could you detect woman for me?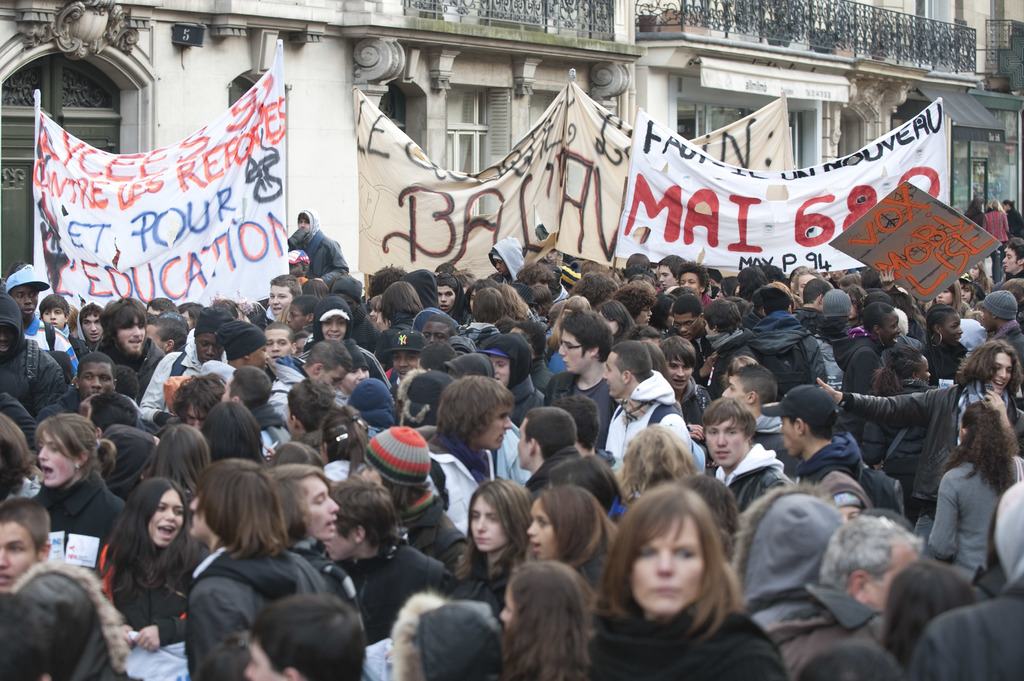
Detection result: l=323, t=401, r=370, b=483.
